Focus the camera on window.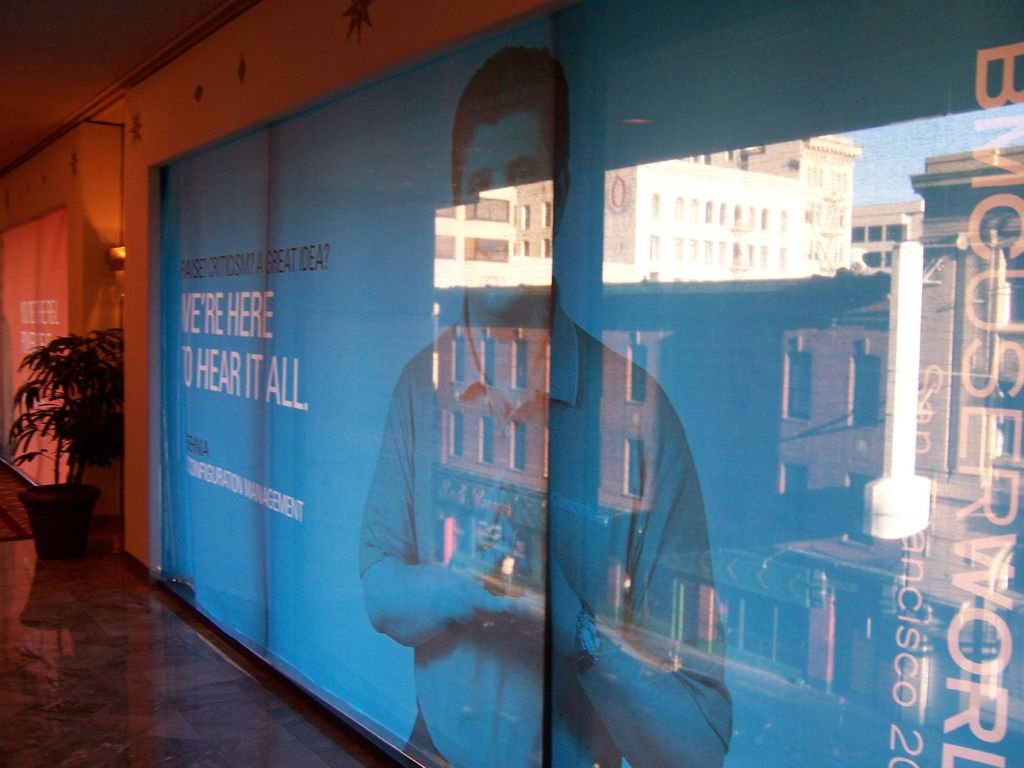
Focus region: <region>515, 340, 530, 392</region>.
